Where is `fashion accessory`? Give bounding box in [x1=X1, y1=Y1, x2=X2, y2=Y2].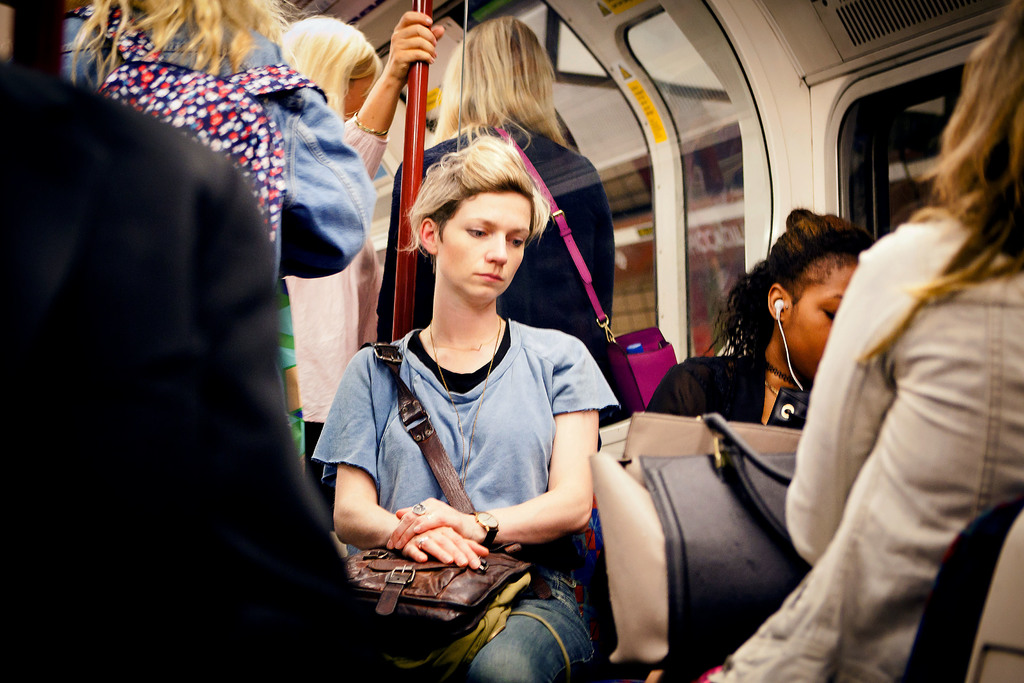
[x1=762, y1=358, x2=806, y2=386].
